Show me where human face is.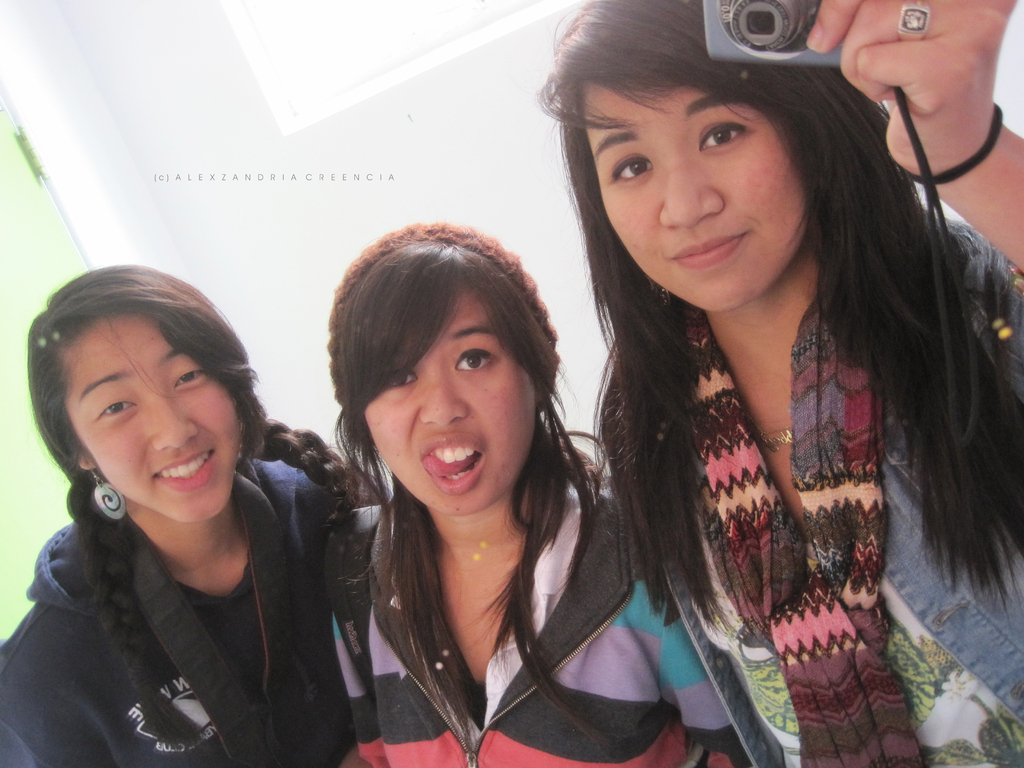
human face is at {"x1": 578, "y1": 29, "x2": 819, "y2": 314}.
